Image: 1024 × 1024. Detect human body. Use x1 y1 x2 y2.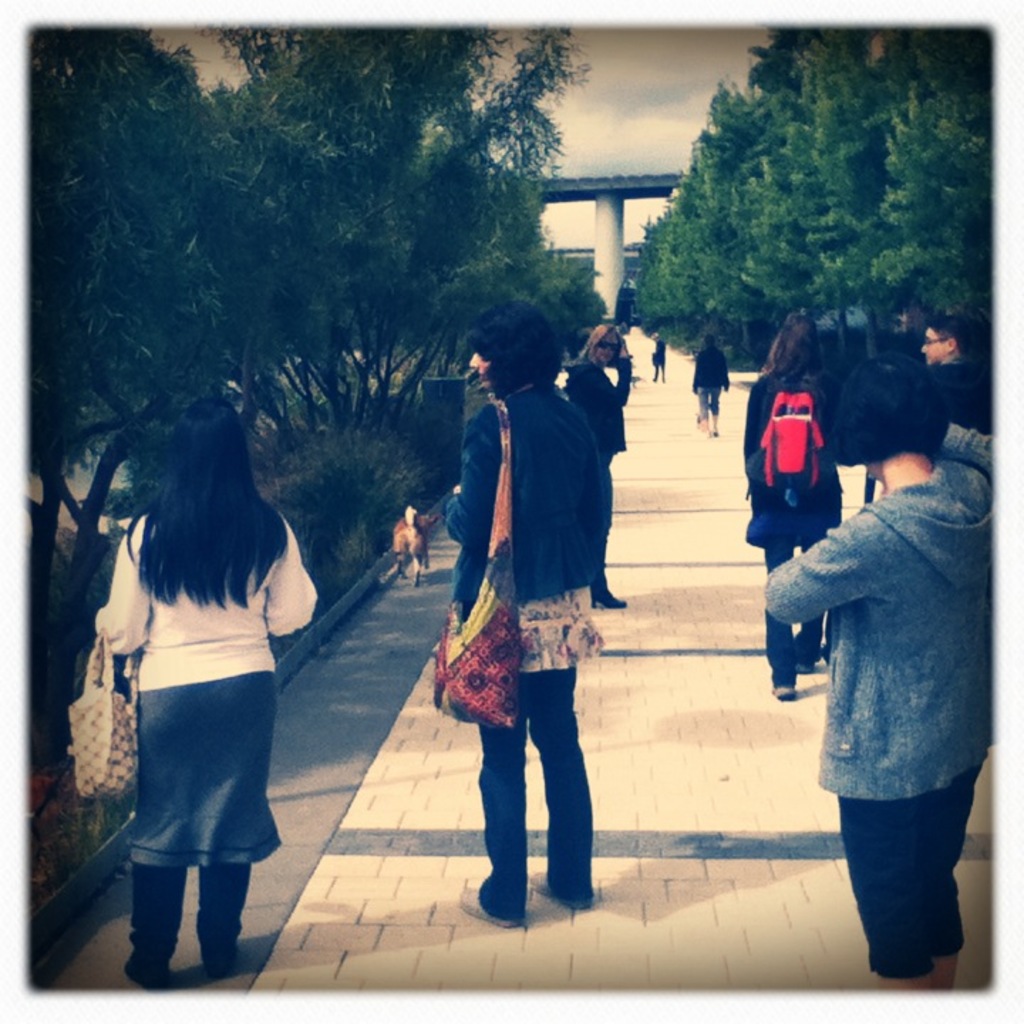
693 338 730 445.
